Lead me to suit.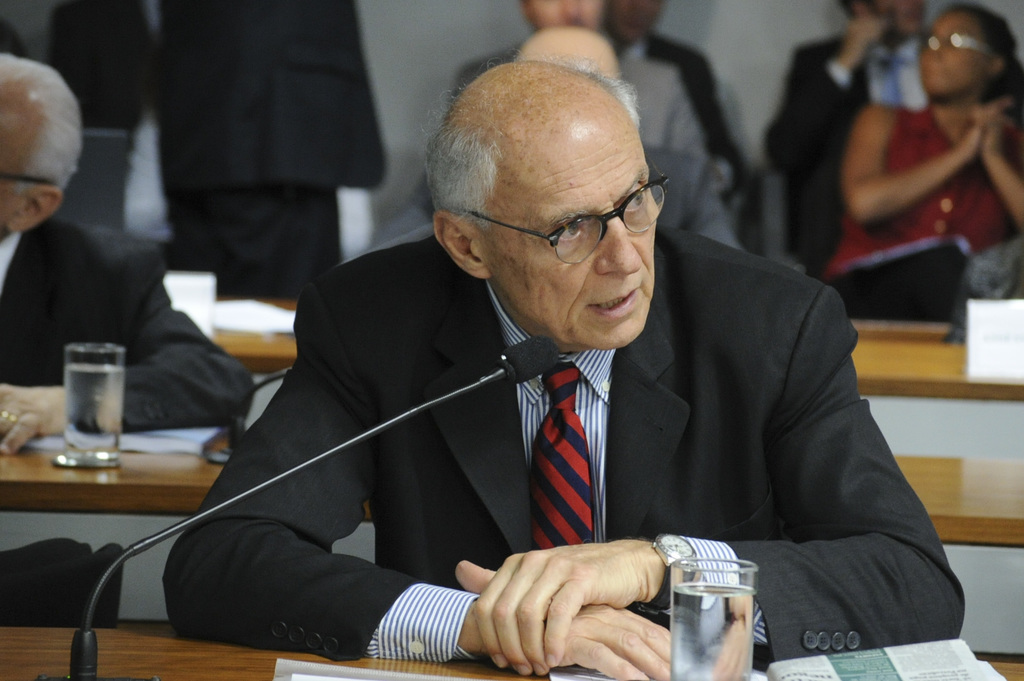
Lead to 0:214:257:426.
